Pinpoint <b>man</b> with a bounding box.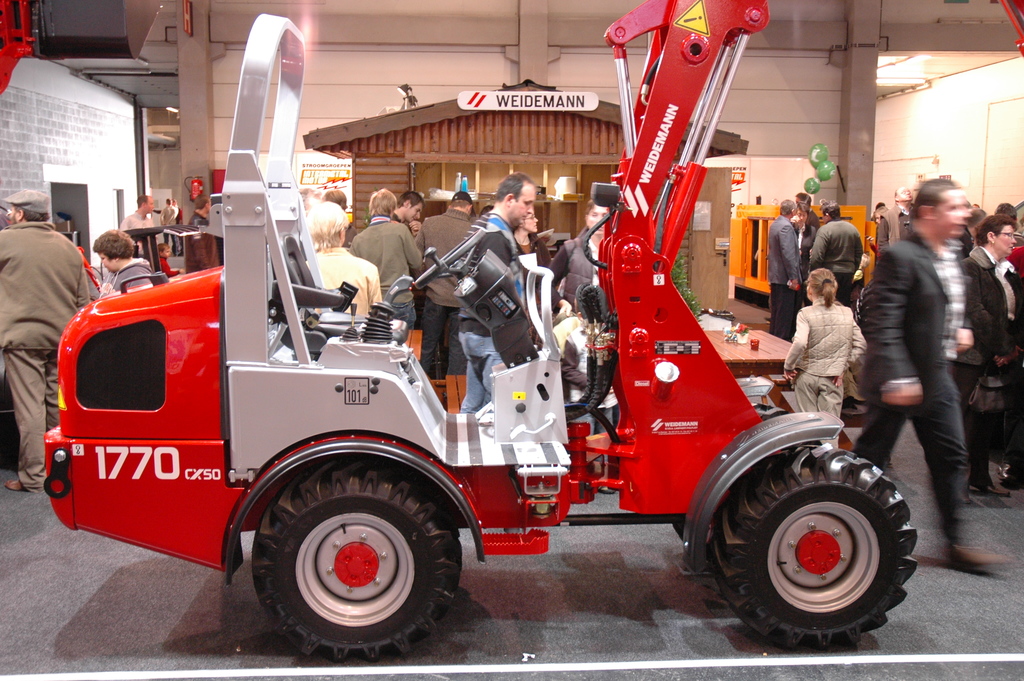
[877,185,916,251].
